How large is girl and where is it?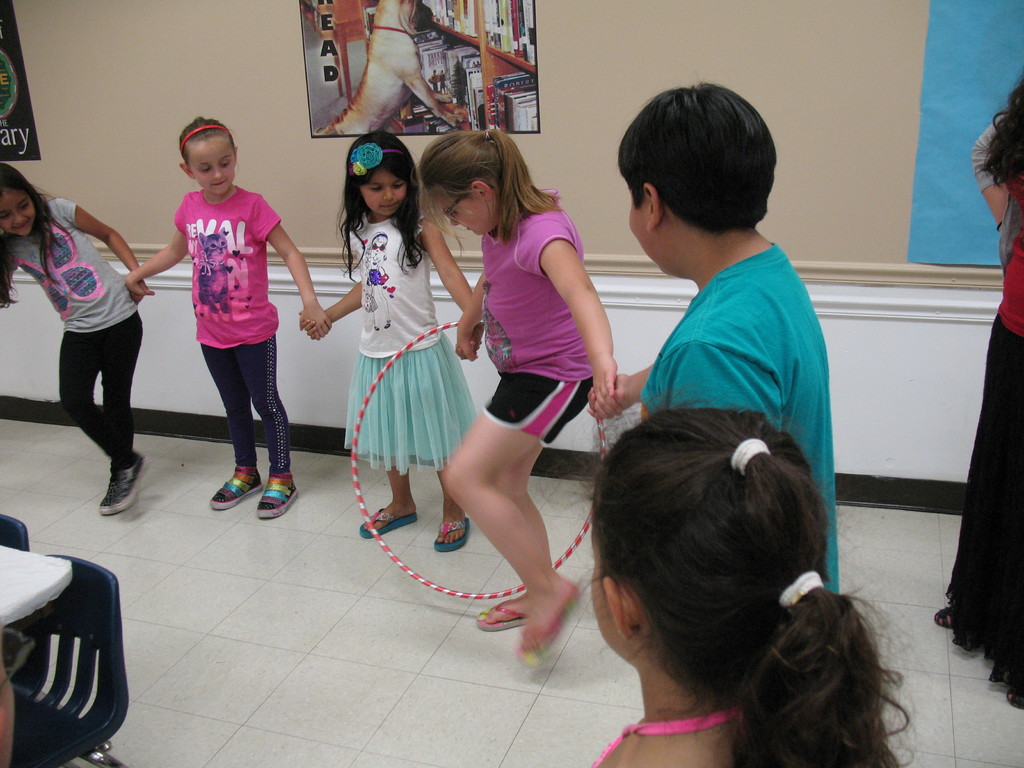
Bounding box: (0, 161, 154, 509).
